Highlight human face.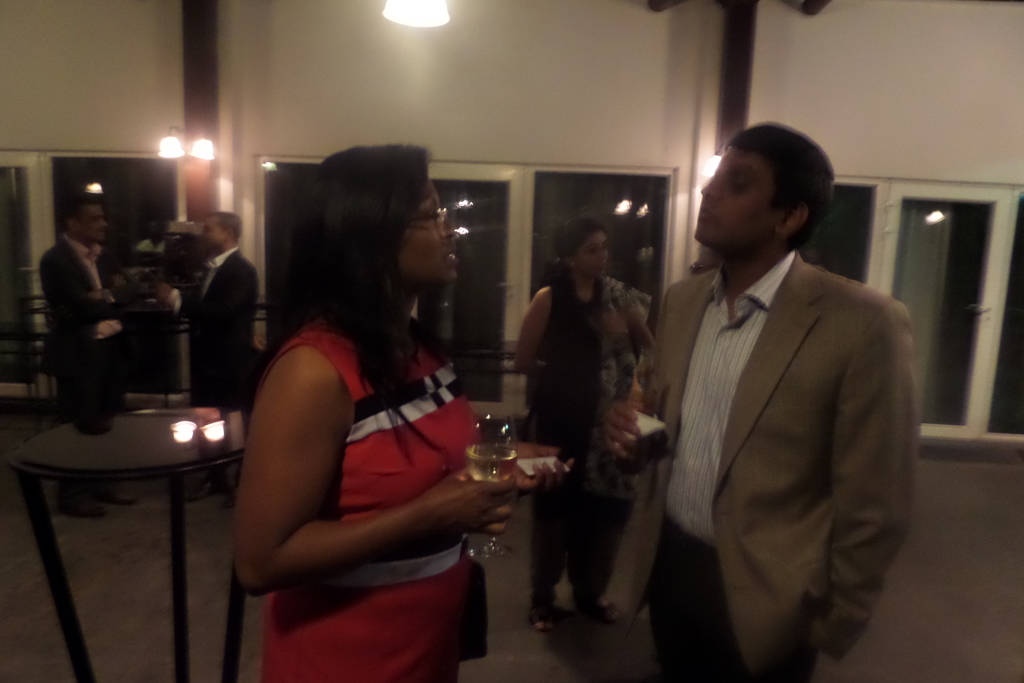
Highlighted region: Rect(581, 235, 610, 278).
